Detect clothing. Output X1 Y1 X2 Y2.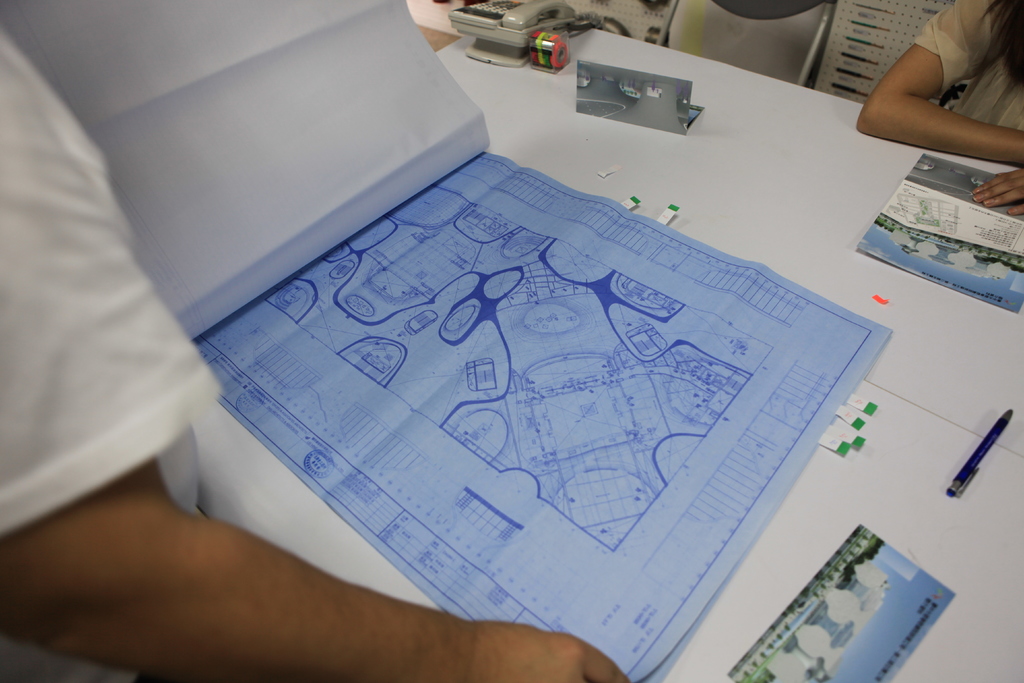
8 20 214 602.
